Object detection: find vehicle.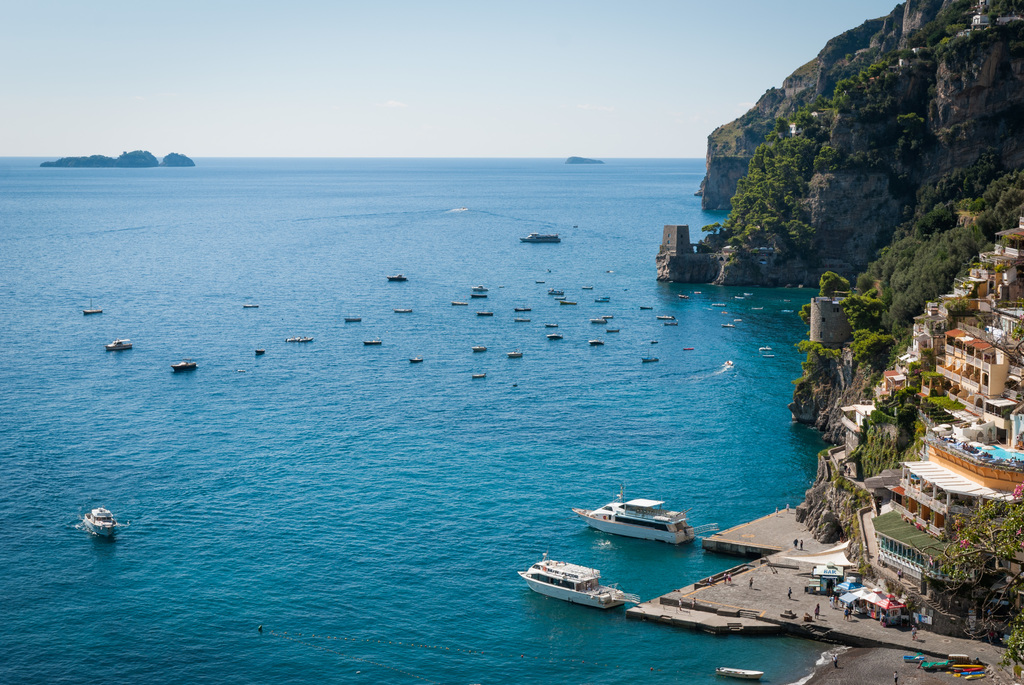
{"left": 575, "top": 484, "right": 699, "bottom": 544}.
